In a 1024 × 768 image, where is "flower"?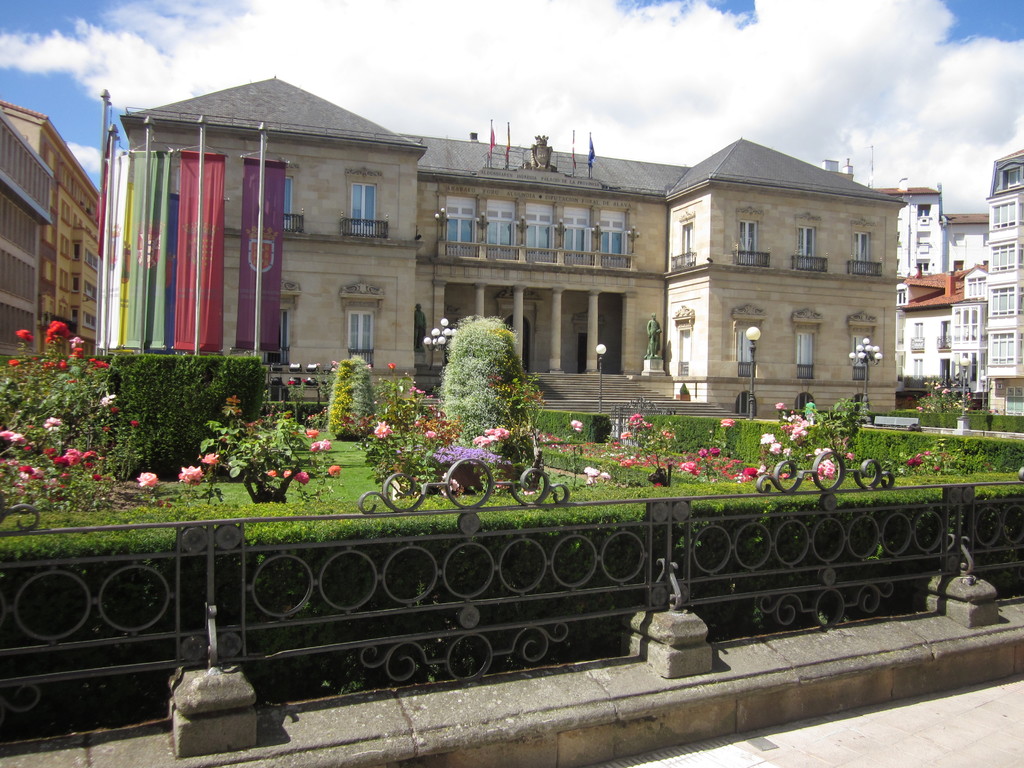
415, 390, 424, 396.
